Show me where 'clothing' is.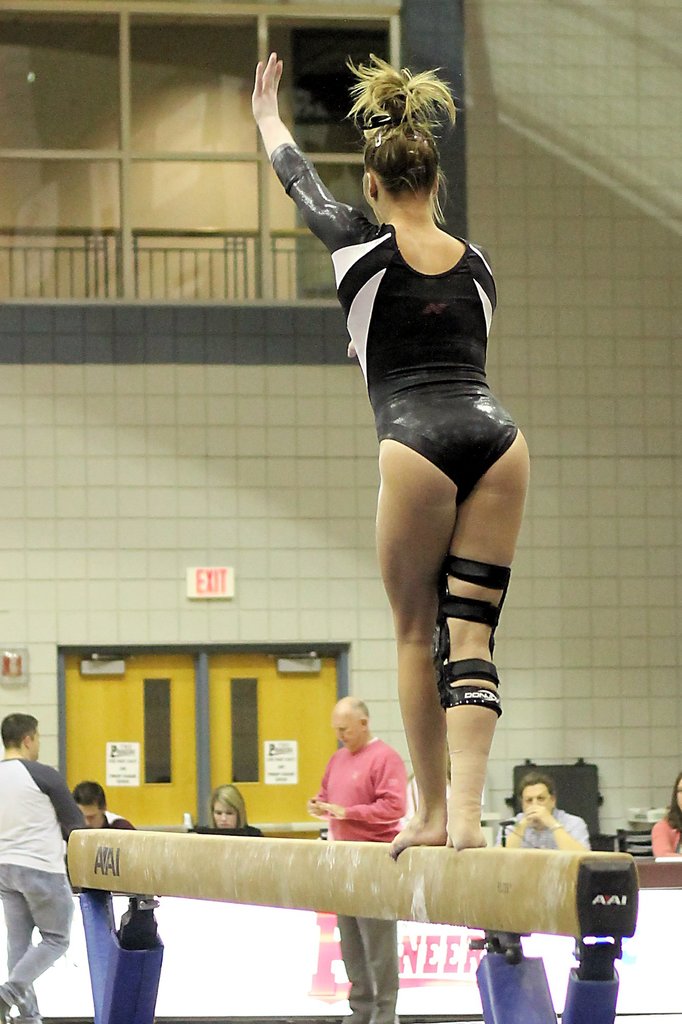
'clothing' is at 498:805:596:852.
